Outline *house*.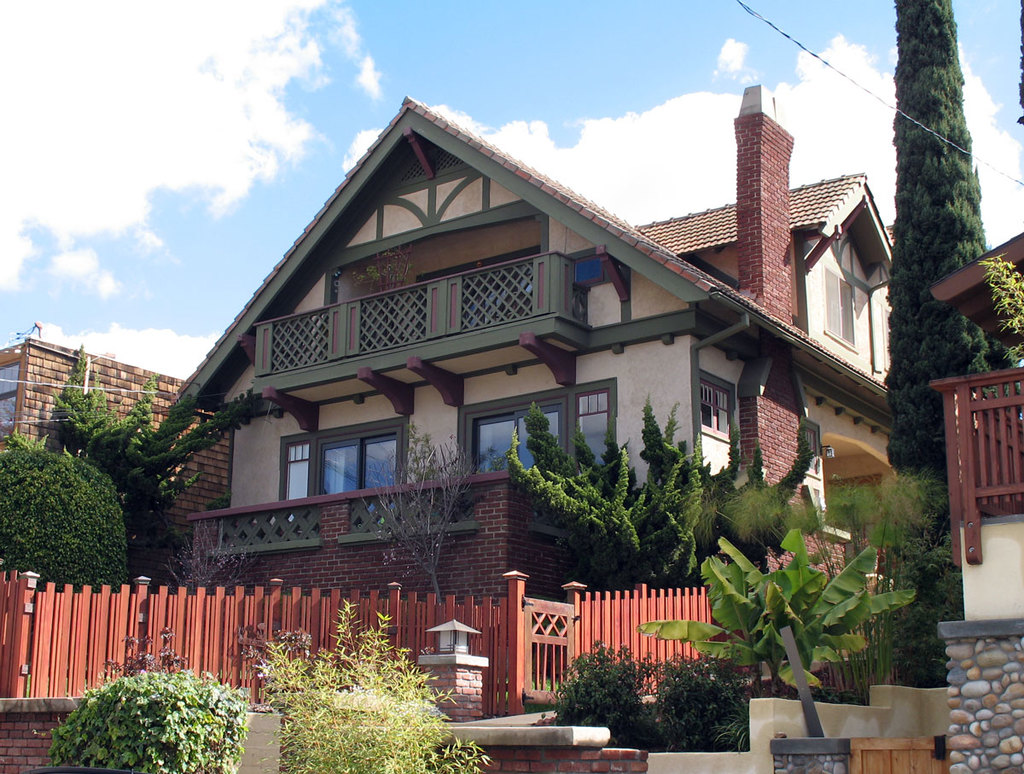
Outline: x1=928, y1=225, x2=1023, y2=619.
